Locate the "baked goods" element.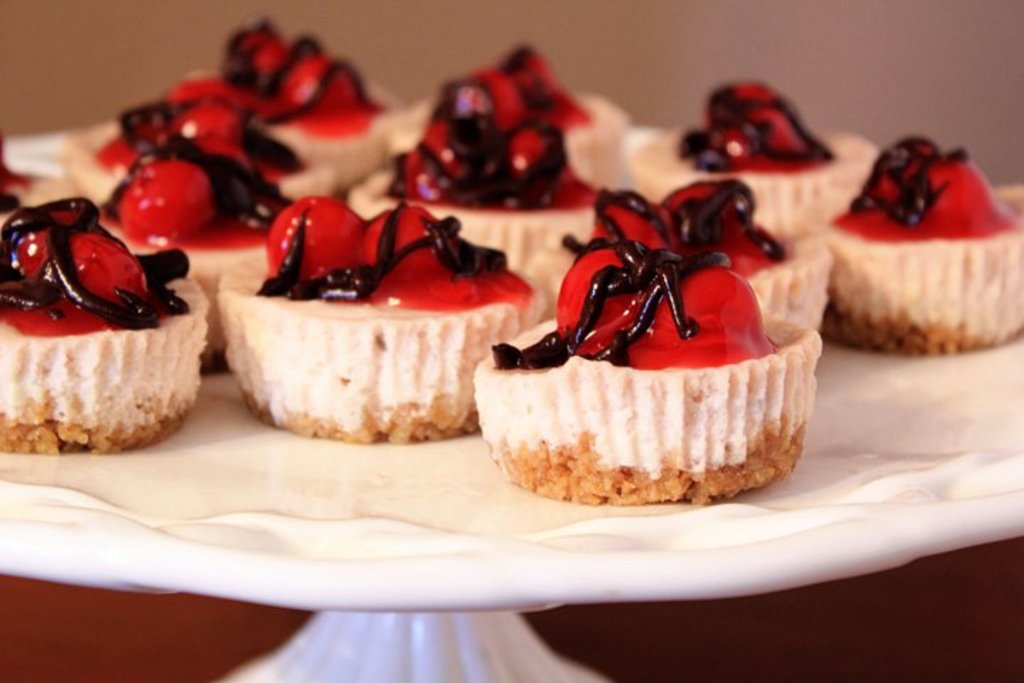
Element bbox: Rect(388, 41, 631, 189).
